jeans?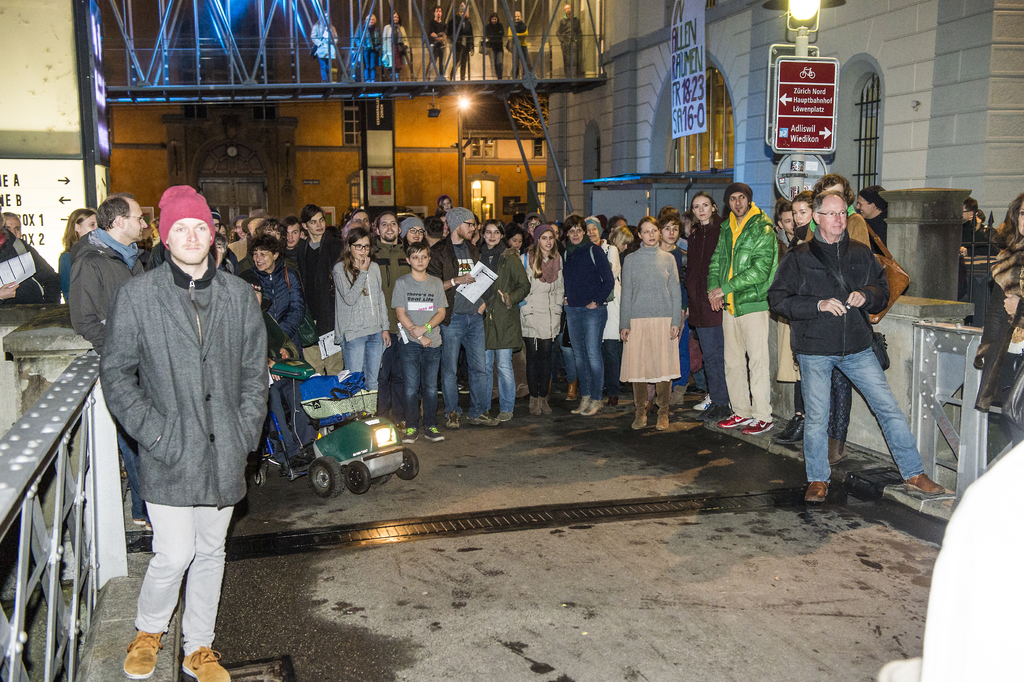
pyautogui.locateOnScreen(700, 324, 725, 406)
